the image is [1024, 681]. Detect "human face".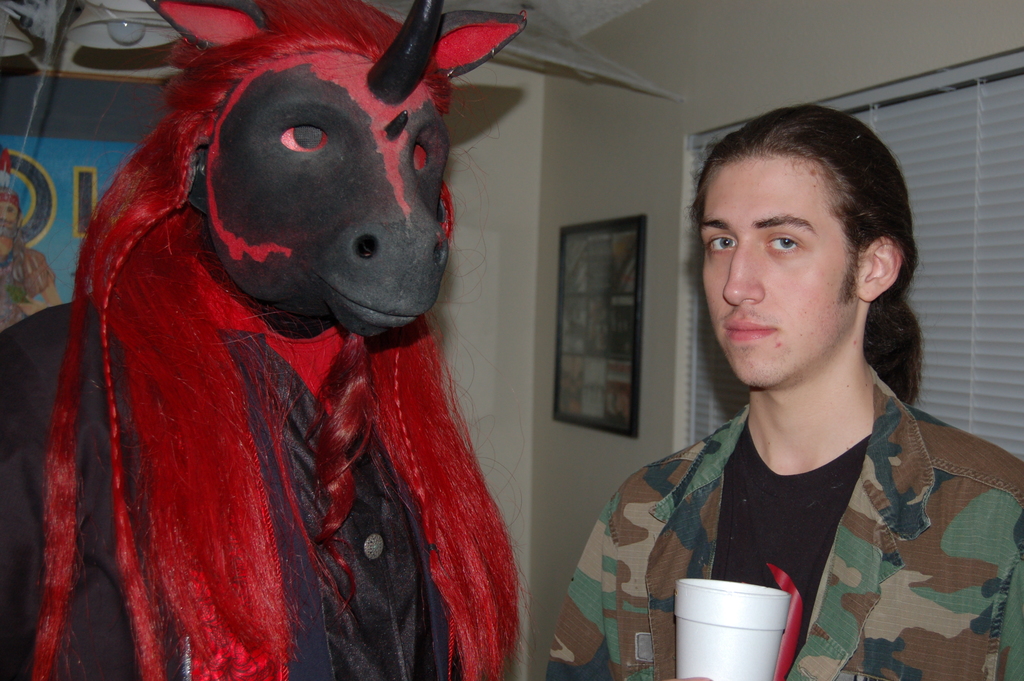
Detection: l=701, t=154, r=855, b=390.
